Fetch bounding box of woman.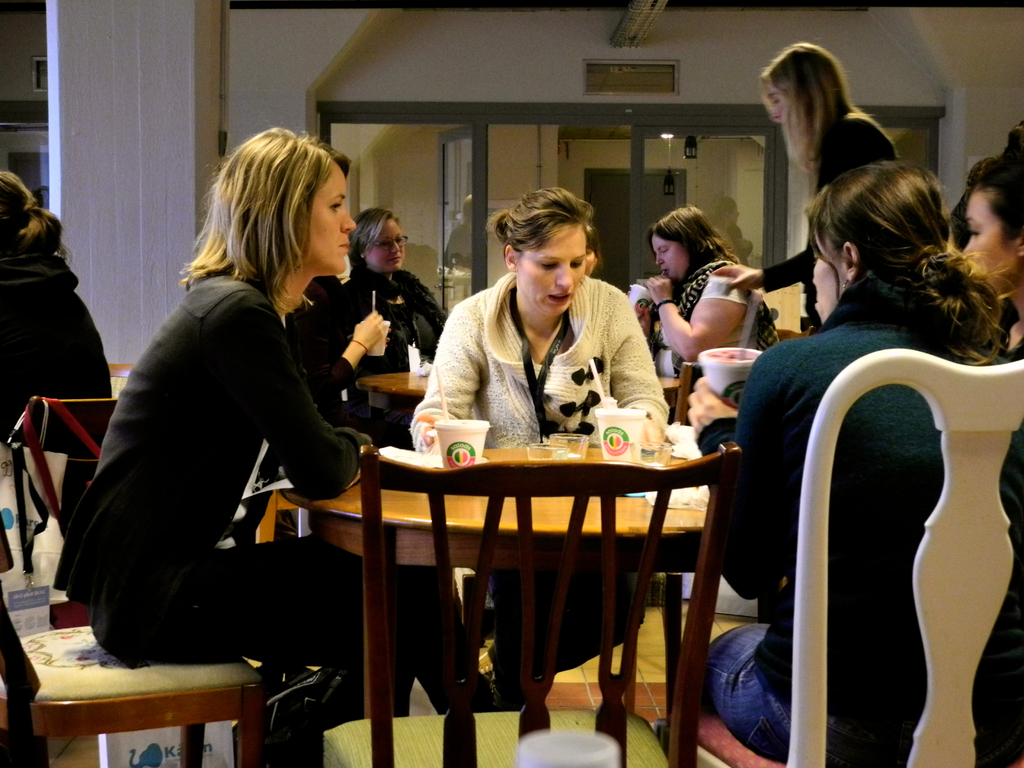
Bbox: x1=953, y1=165, x2=1023, y2=764.
